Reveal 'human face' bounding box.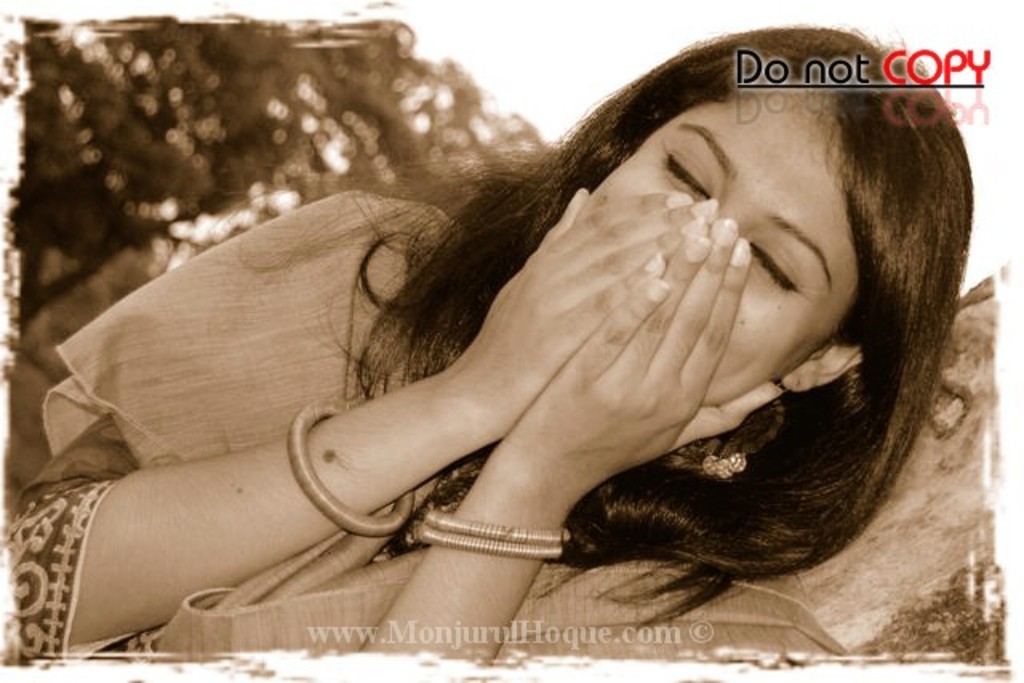
Revealed: {"left": 574, "top": 94, "right": 827, "bottom": 409}.
